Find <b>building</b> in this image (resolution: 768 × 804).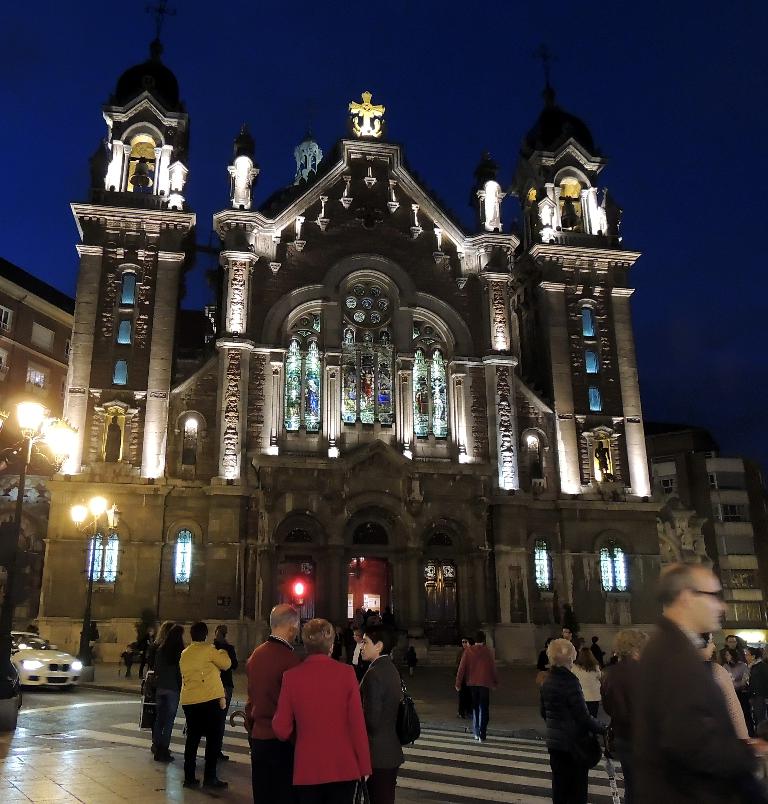
box=[646, 451, 767, 649].
